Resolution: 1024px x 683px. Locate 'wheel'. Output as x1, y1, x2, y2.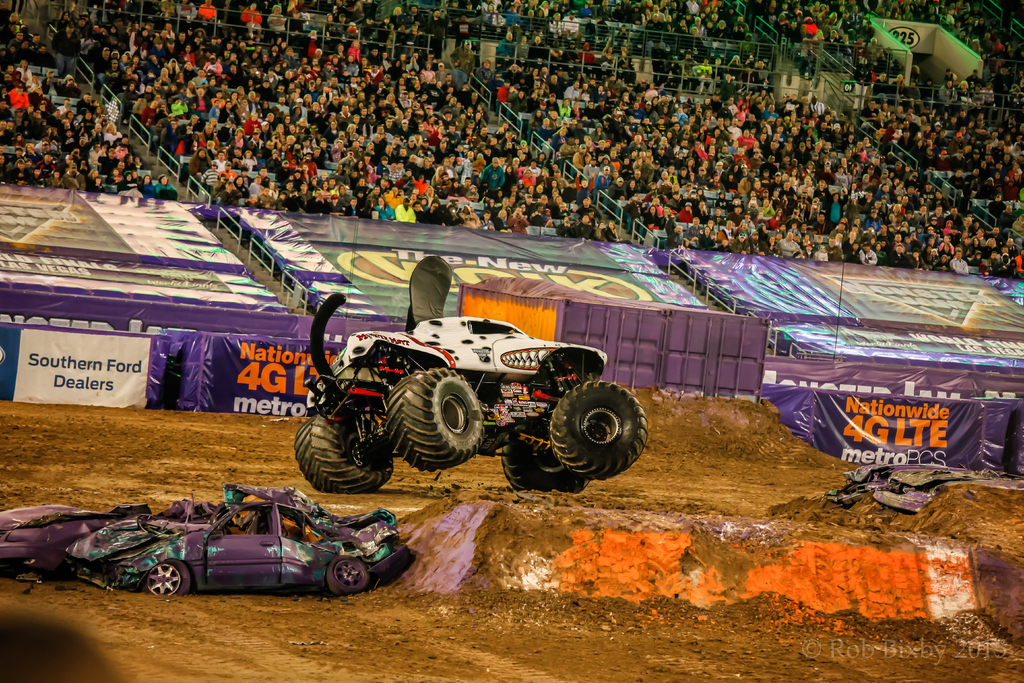
328, 548, 375, 597.
